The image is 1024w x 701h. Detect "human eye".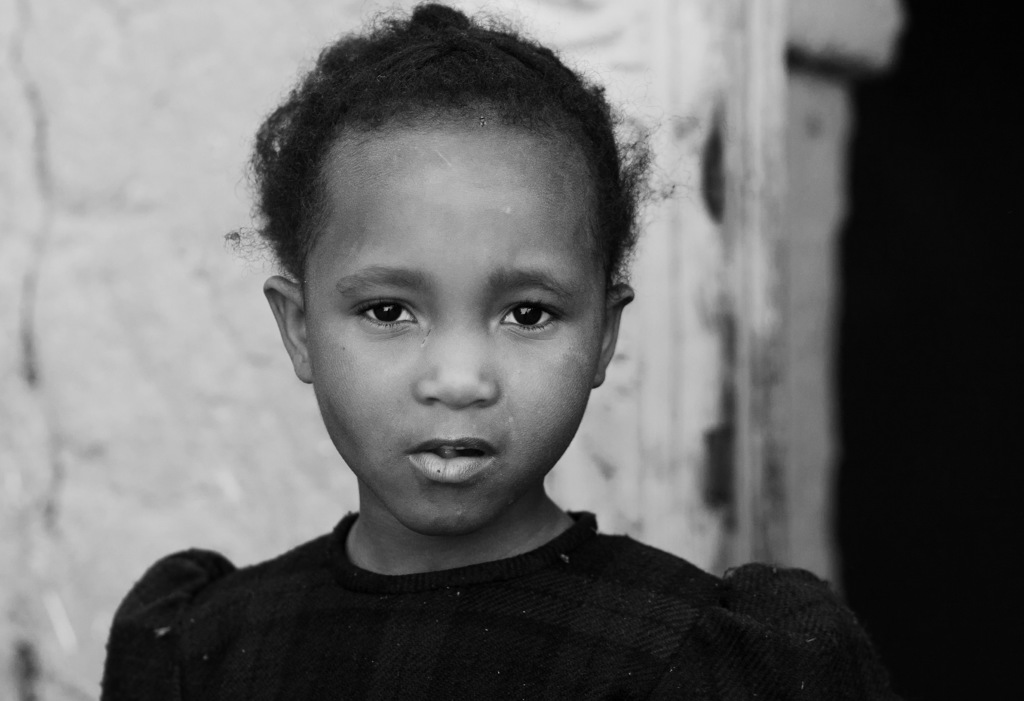
Detection: rect(499, 297, 571, 338).
